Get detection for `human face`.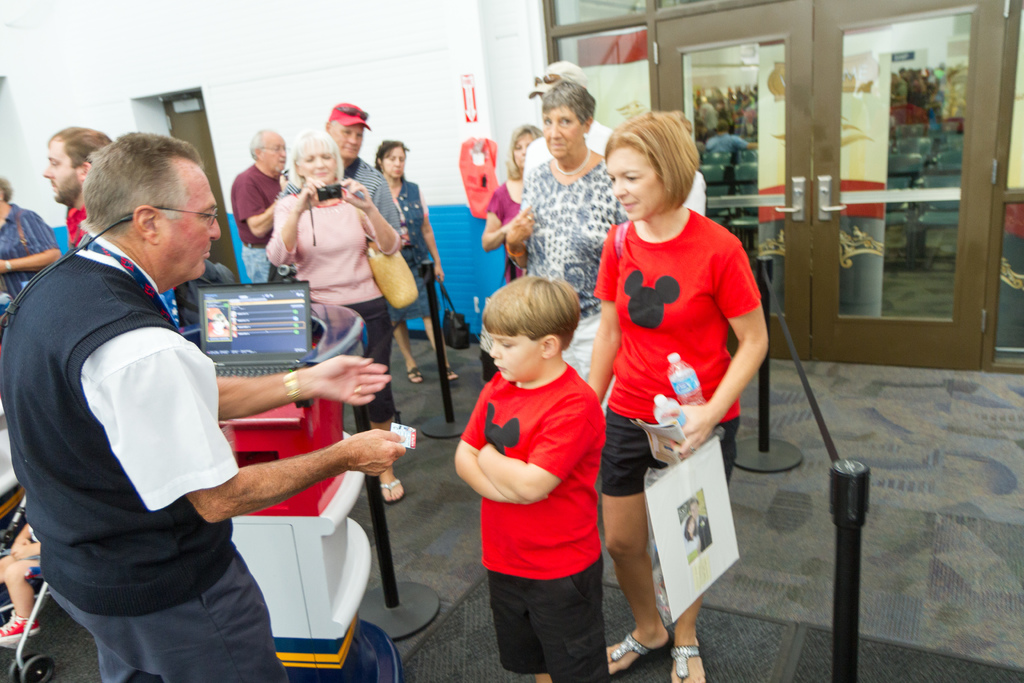
Detection: select_region(299, 152, 335, 182).
